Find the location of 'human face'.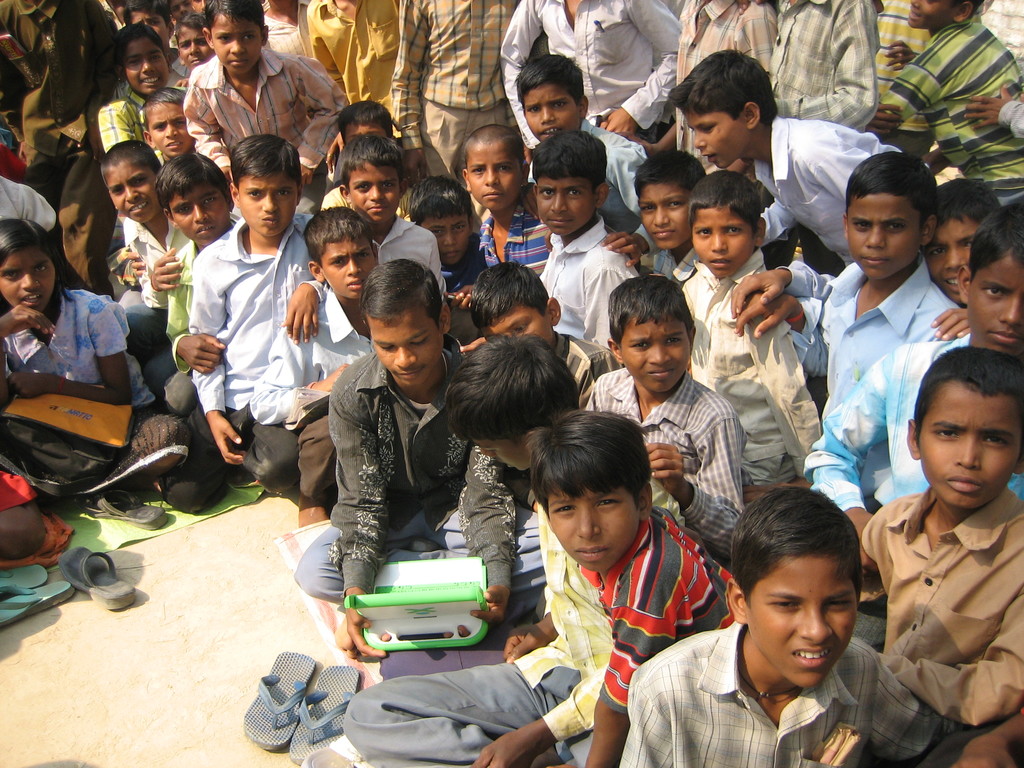
Location: (x1=685, y1=200, x2=760, y2=278).
